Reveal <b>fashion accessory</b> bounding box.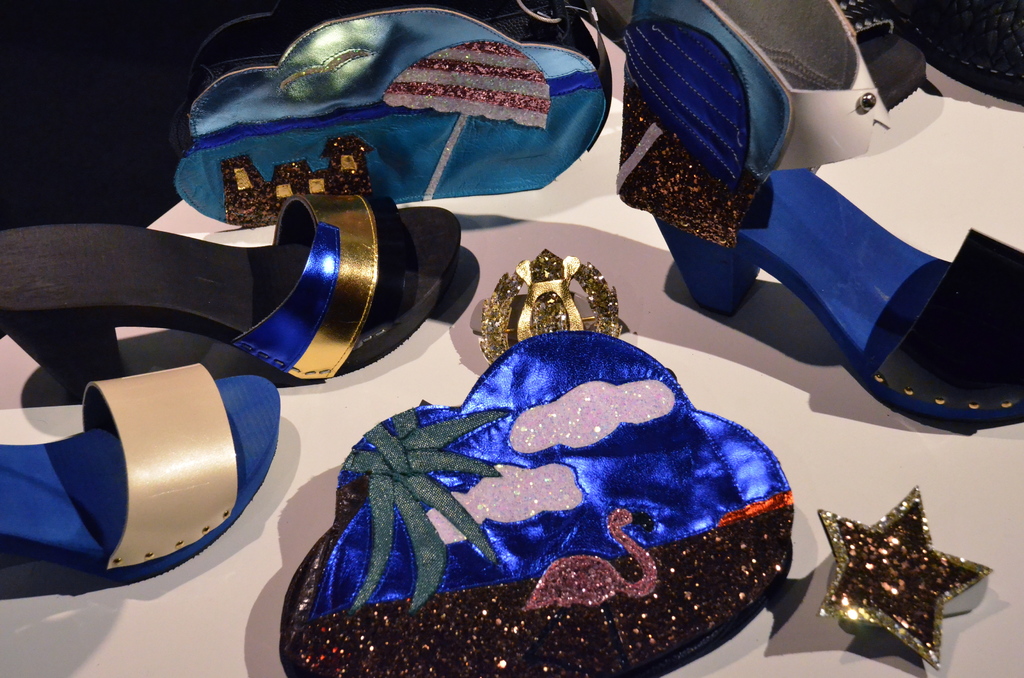
Revealed: [479,247,623,369].
